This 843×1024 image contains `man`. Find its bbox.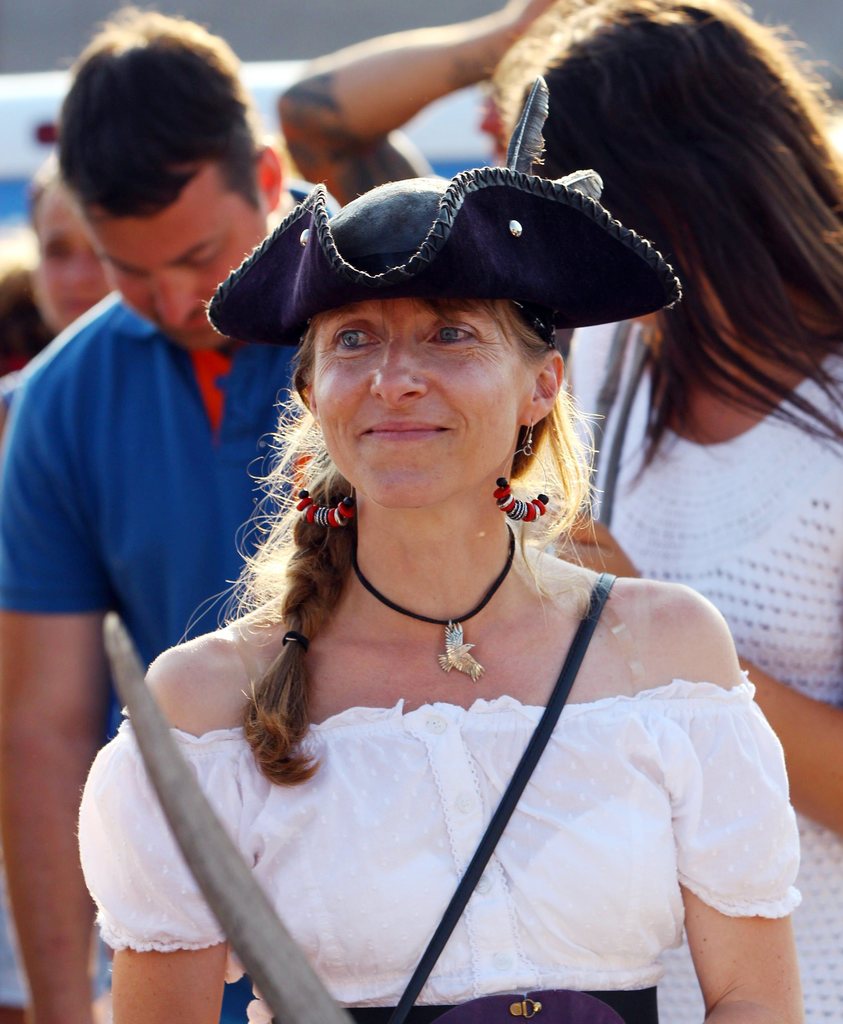
region(0, 11, 337, 1023).
